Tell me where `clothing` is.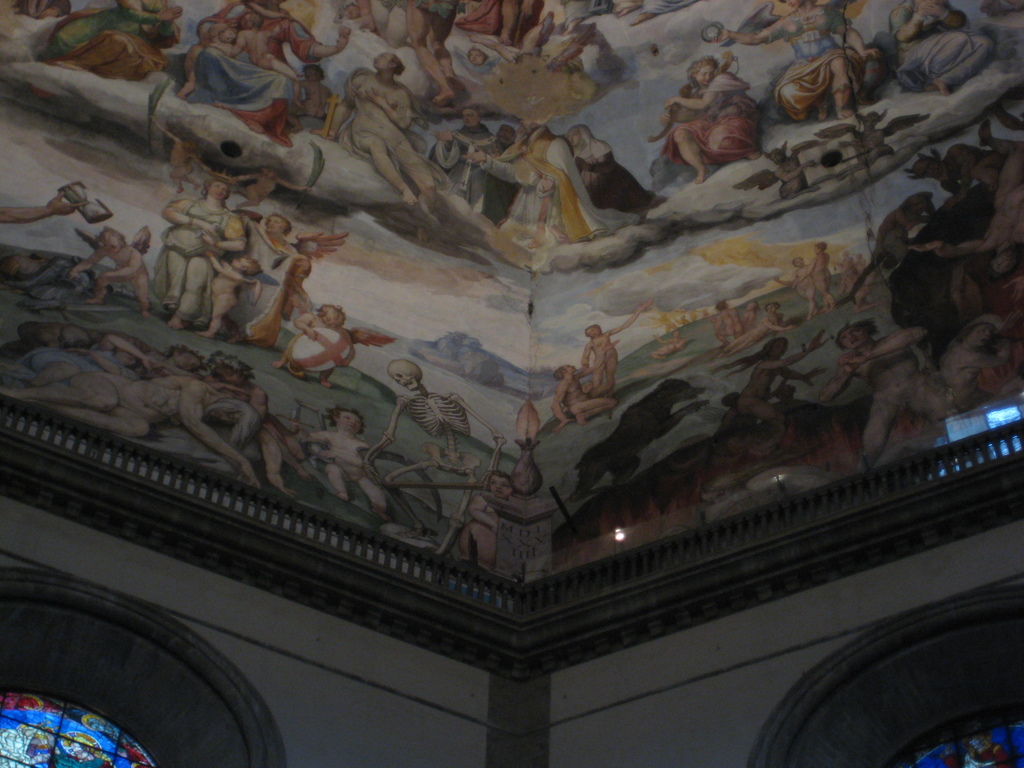
`clothing` is at left=455, top=0, right=541, bottom=45.
